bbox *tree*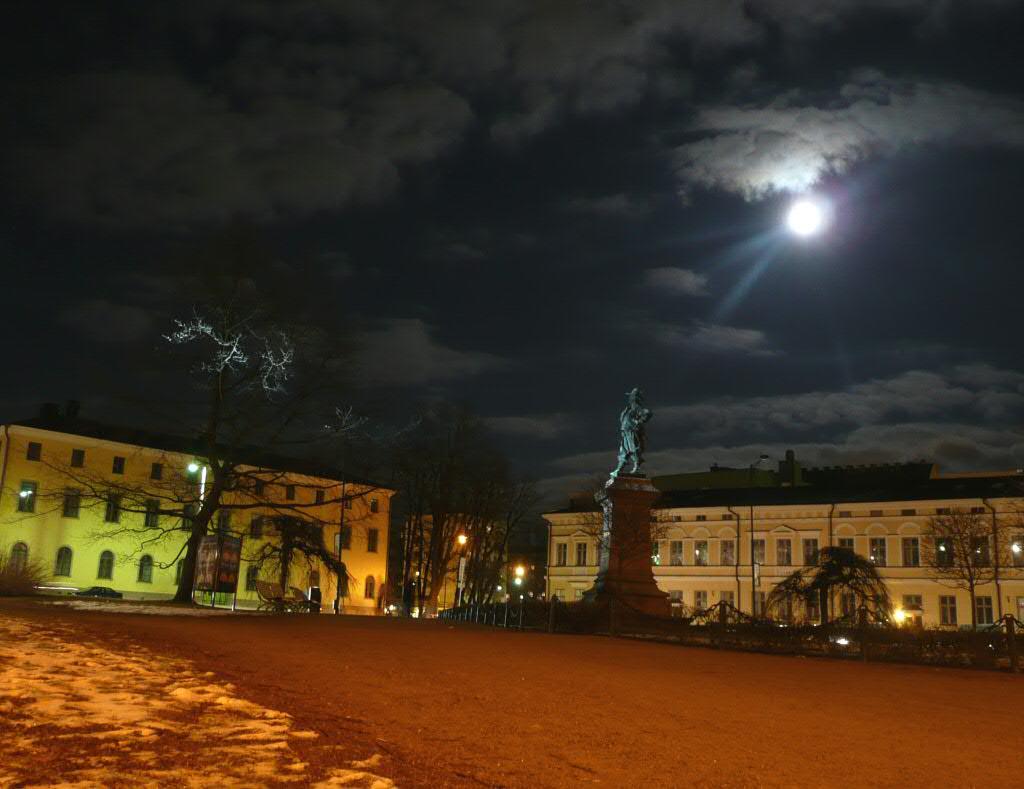
[left=459, top=448, right=554, bottom=623]
